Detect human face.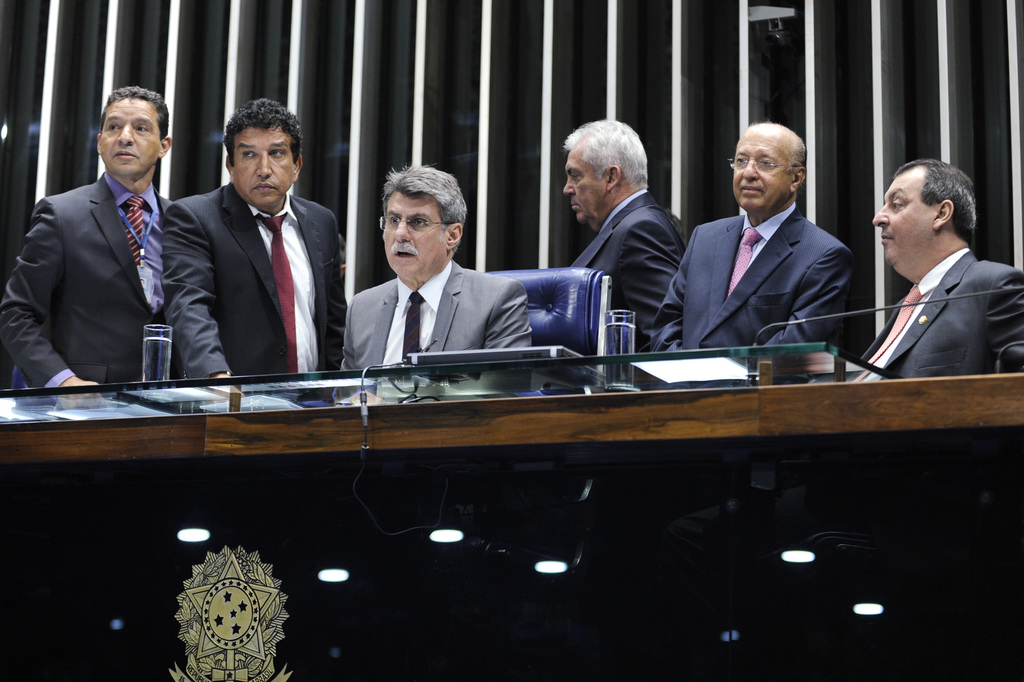
Detected at x1=868, y1=168, x2=936, y2=263.
